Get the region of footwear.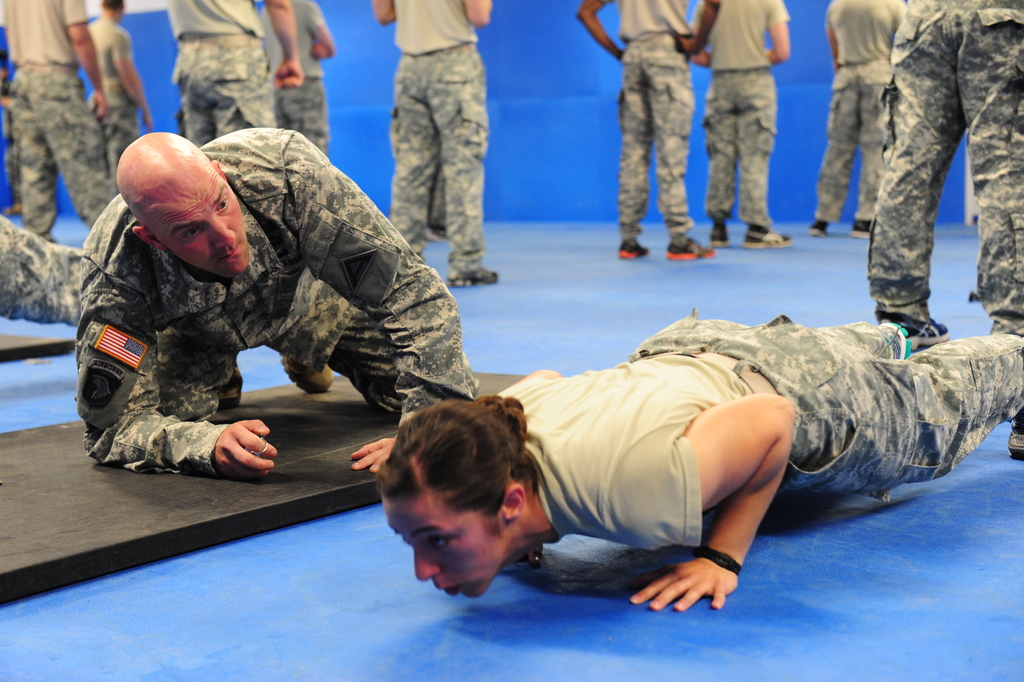
1005:409:1023:462.
